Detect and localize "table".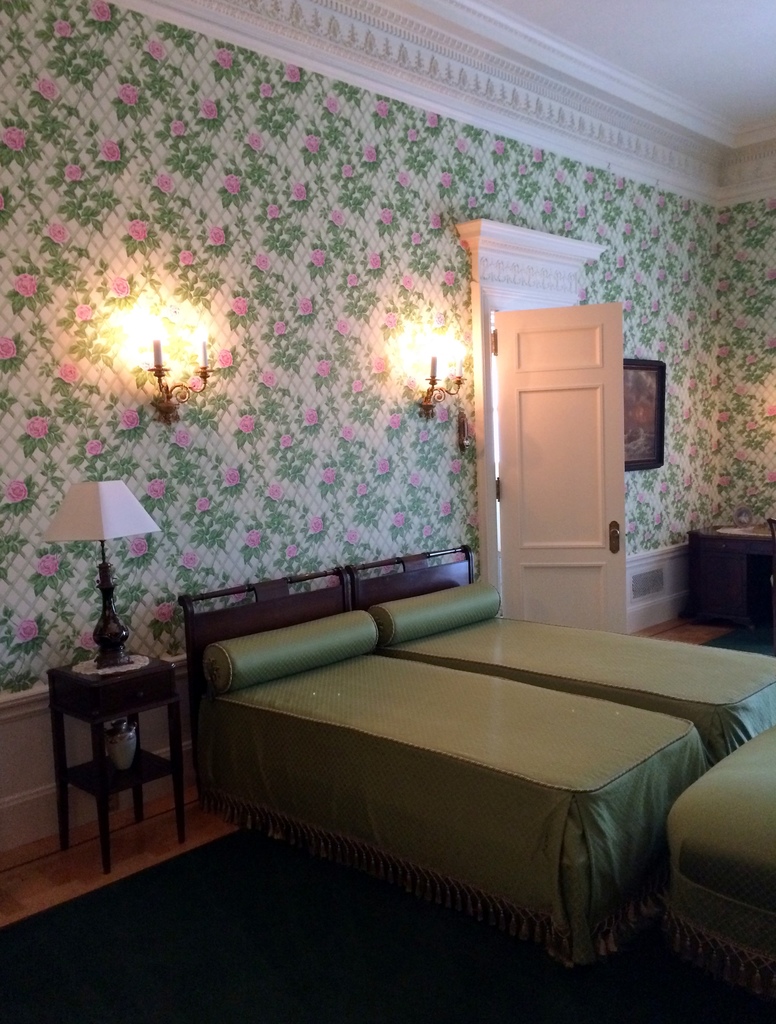
Localized at 695/519/775/627.
